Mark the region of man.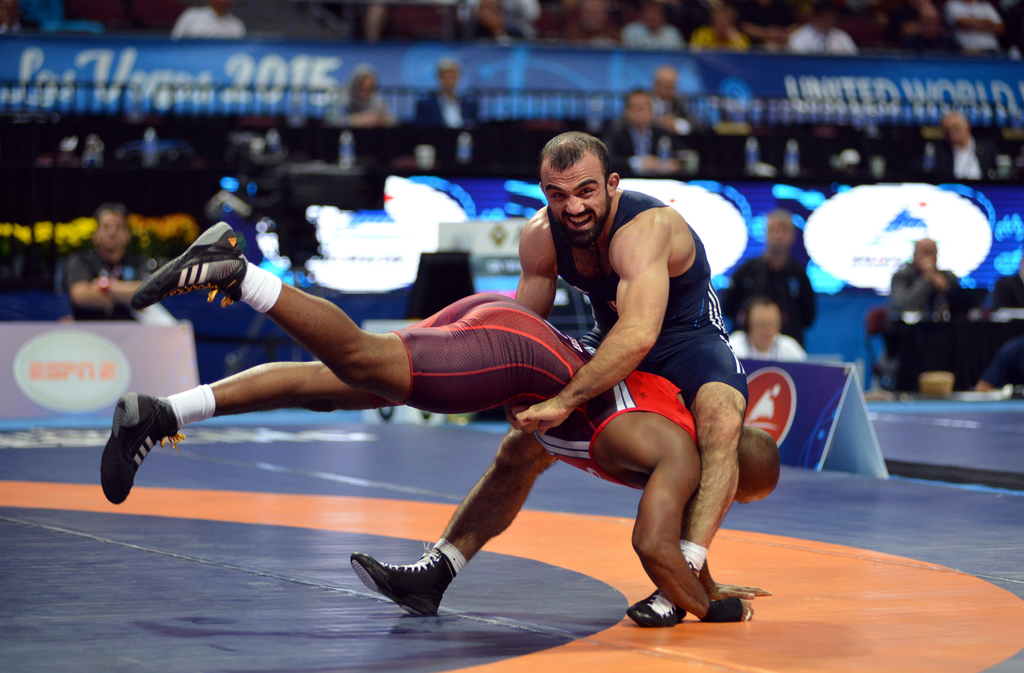
Region: [left=66, top=208, right=154, bottom=320].
